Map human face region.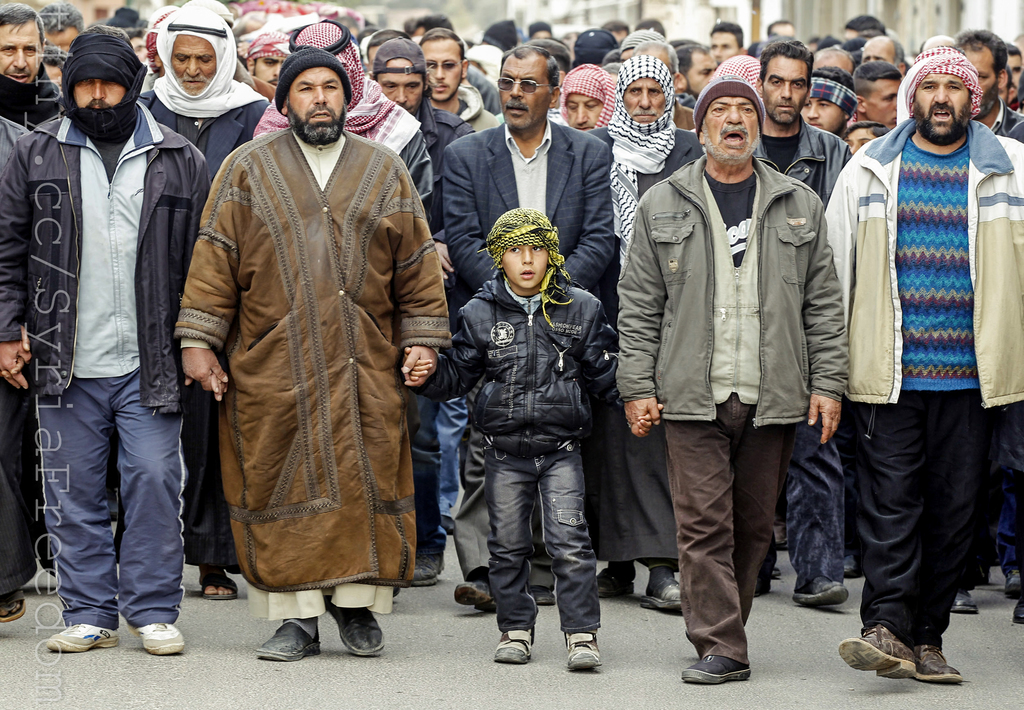
Mapped to 866 77 902 130.
